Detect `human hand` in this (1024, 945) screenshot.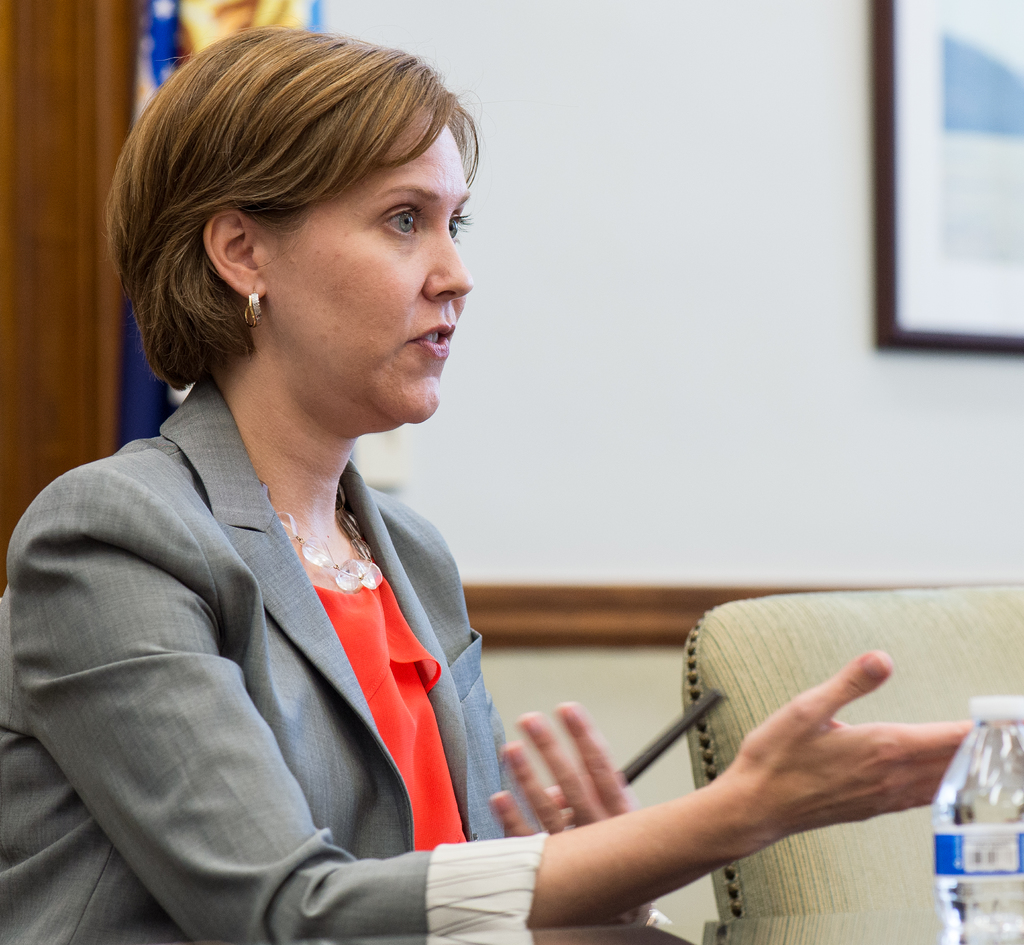
Detection: bbox(666, 656, 975, 890).
